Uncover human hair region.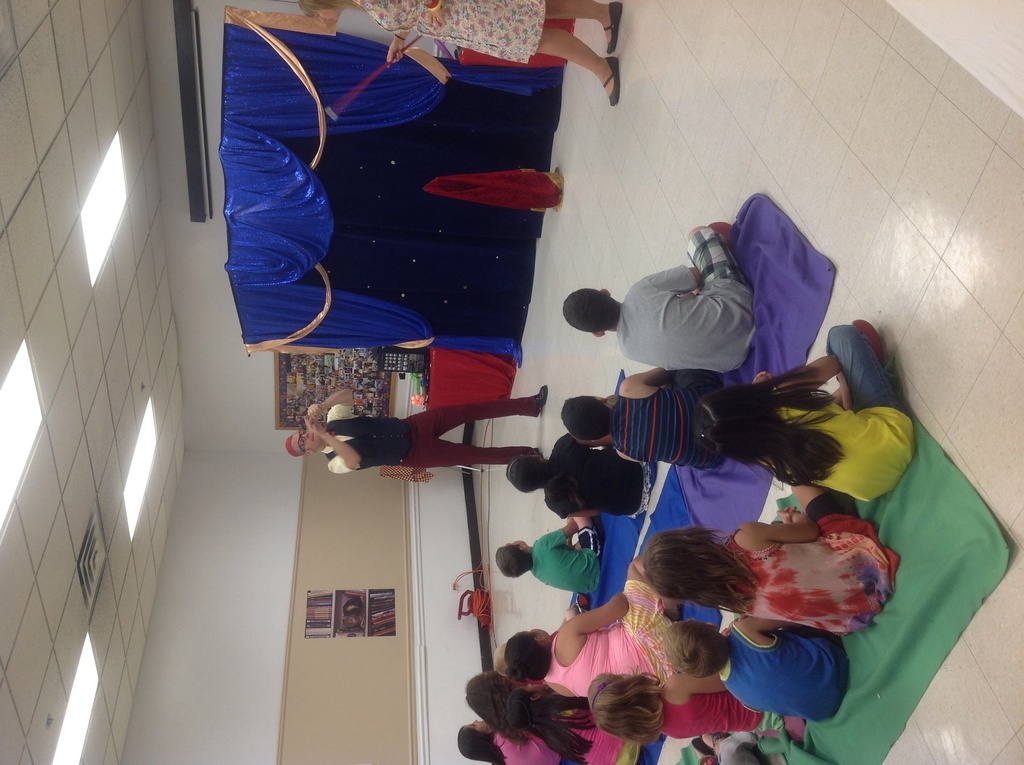
Uncovered: region(598, 671, 678, 753).
